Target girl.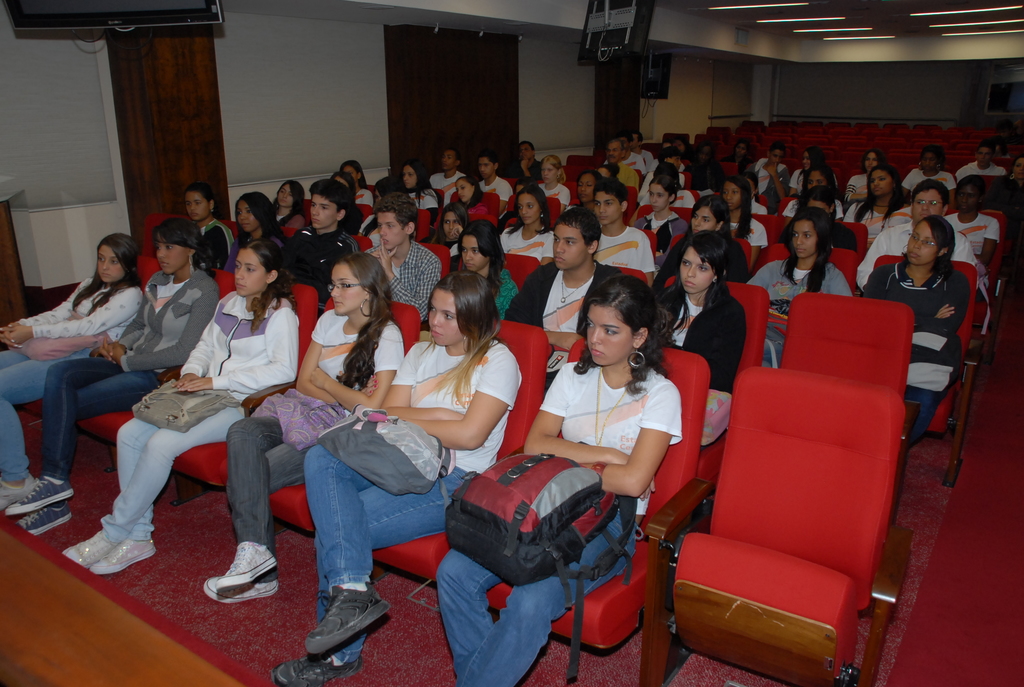
Target region: 182:181:229:254.
